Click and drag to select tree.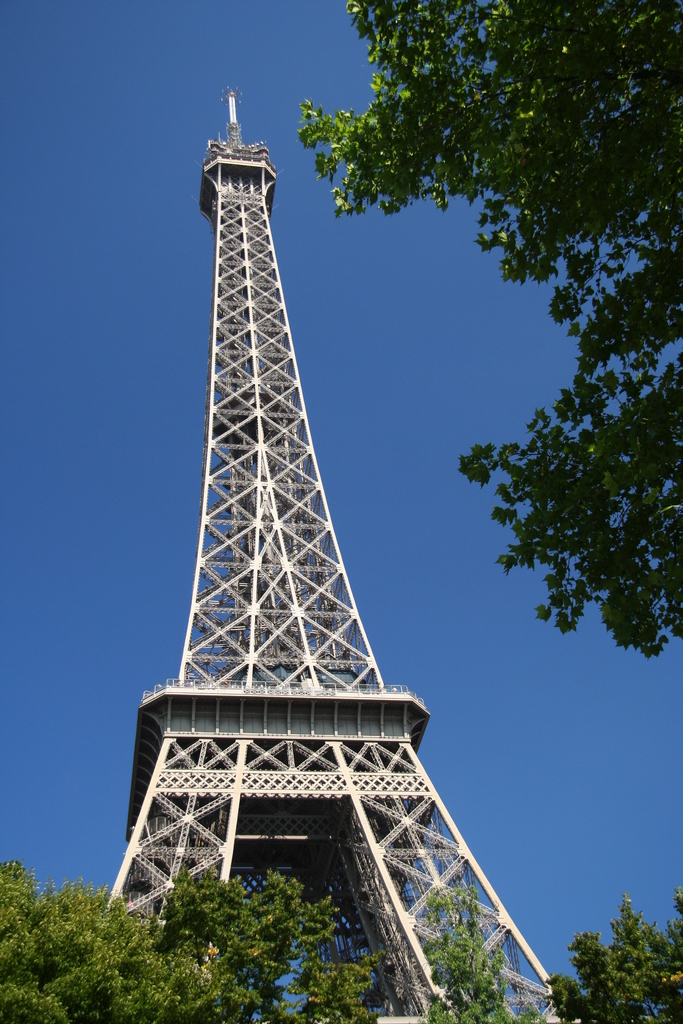
Selection: bbox=[0, 858, 231, 1023].
